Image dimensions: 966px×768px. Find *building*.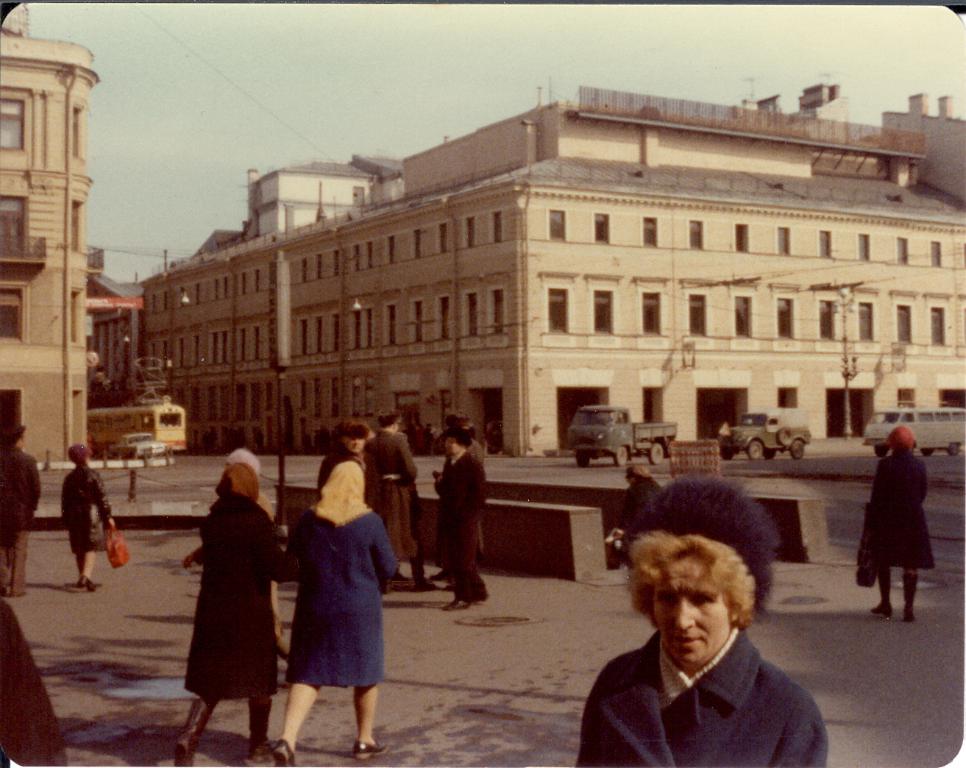
98, 71, 965, 455.
